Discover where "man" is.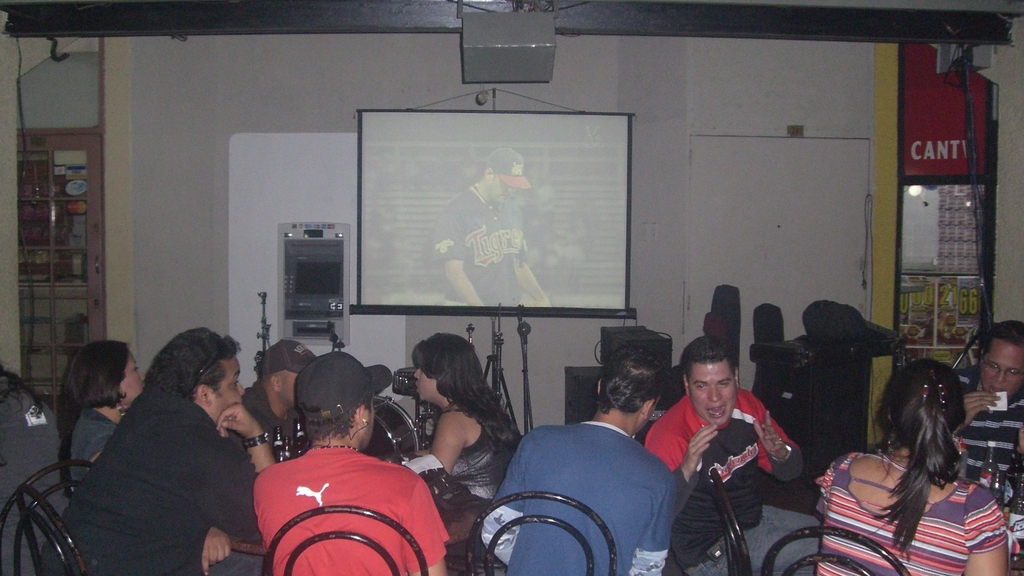
Discovered at [435, 146, 544, 306].
